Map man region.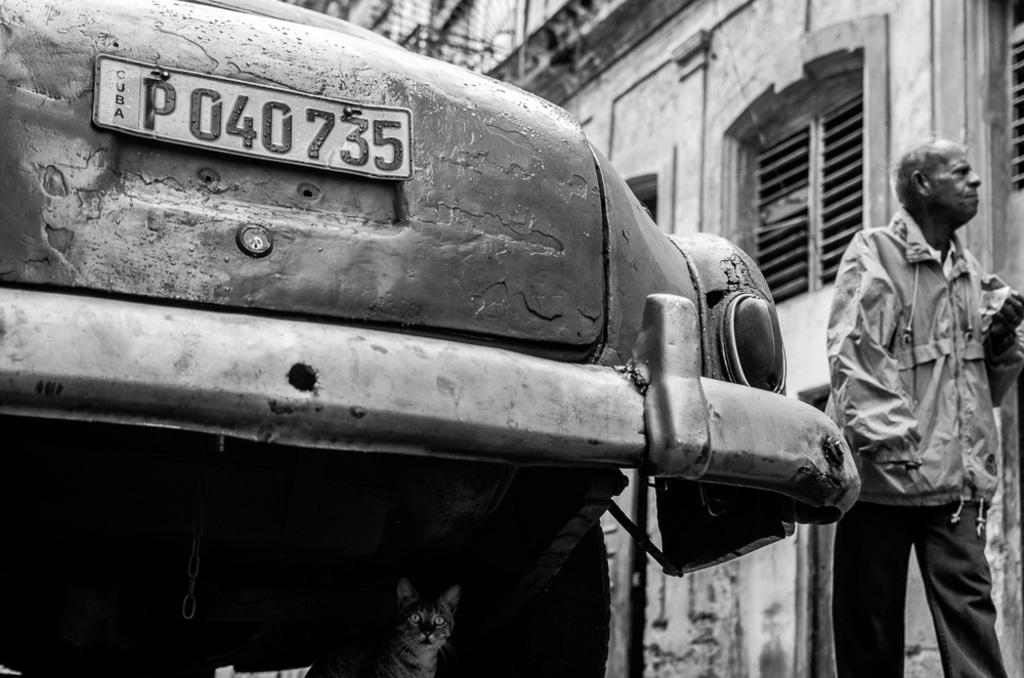
Mapped to <box>822,135,1023,677</box>.
